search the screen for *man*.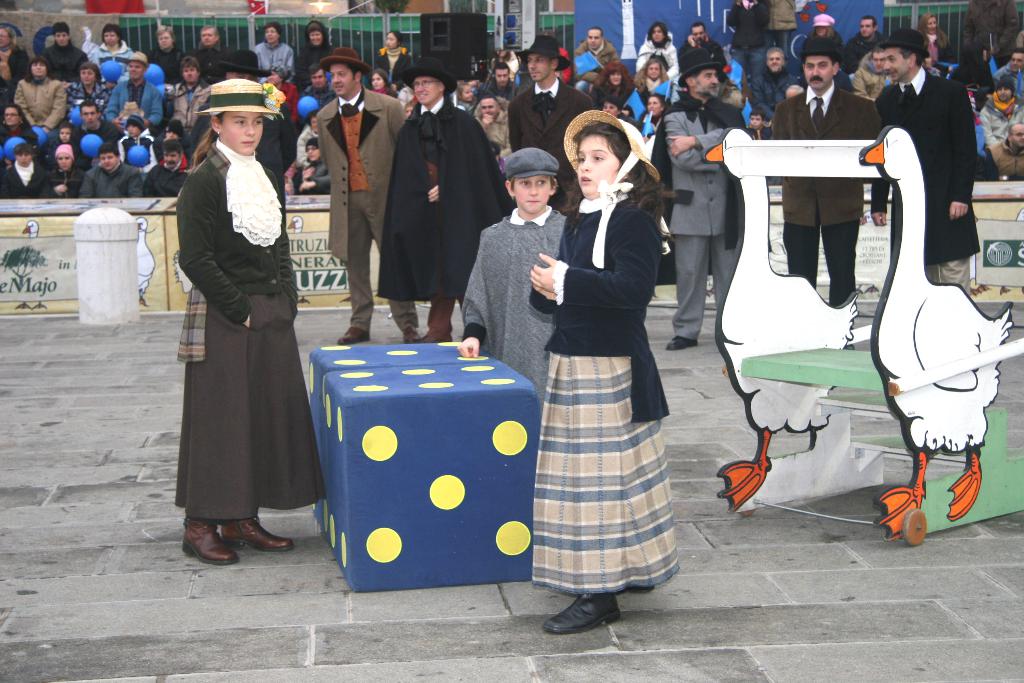
Found at Rect(38, 22, 83, 81).
